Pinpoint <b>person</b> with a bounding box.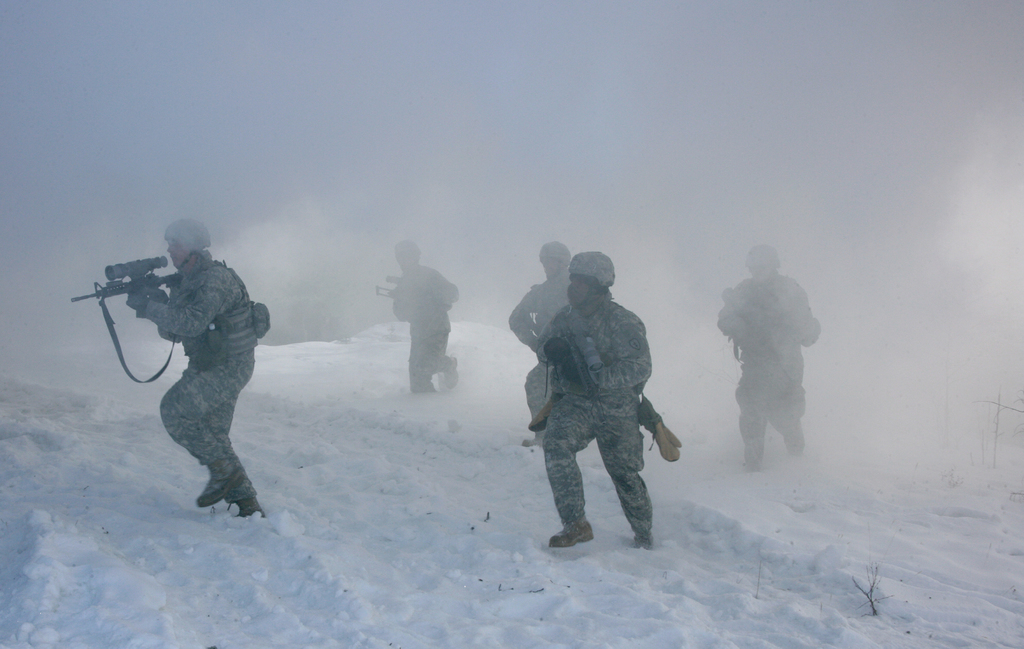
box(534, 247, 652, 550).
